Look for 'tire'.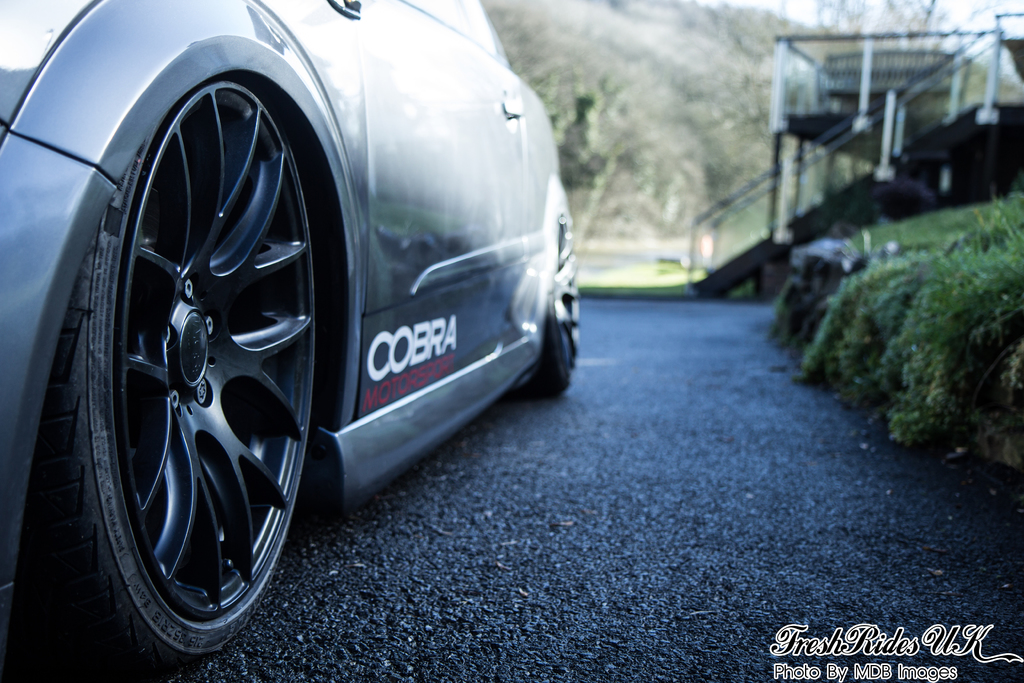
Found: left=19, top=81, right=314, bottom=679.
